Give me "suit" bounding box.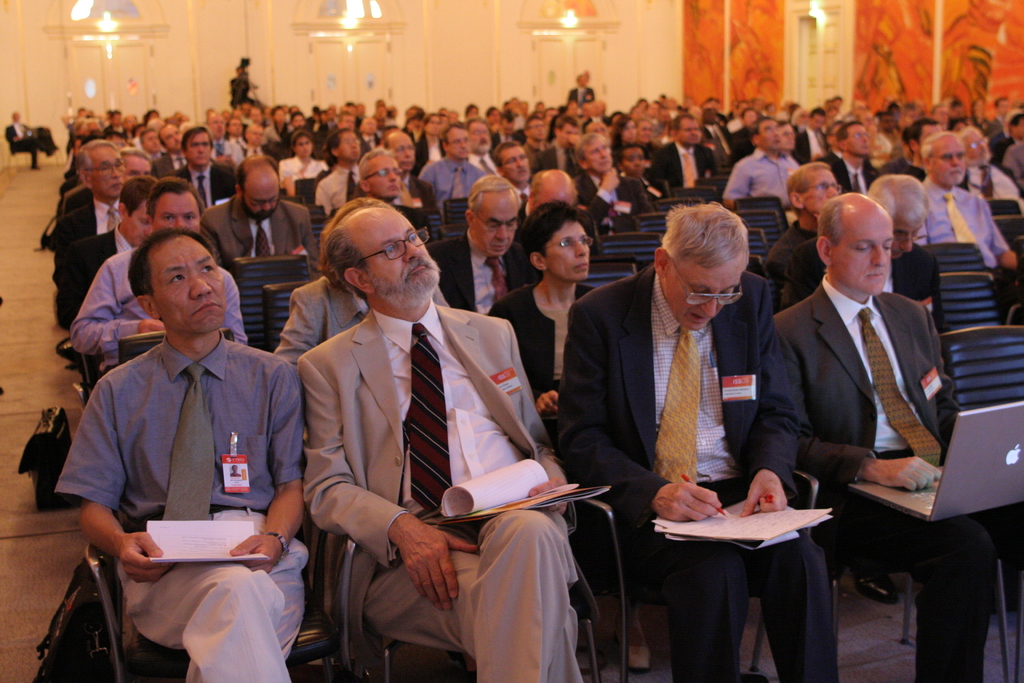
[x1=353, y1=173, x2=438, y2=219].
